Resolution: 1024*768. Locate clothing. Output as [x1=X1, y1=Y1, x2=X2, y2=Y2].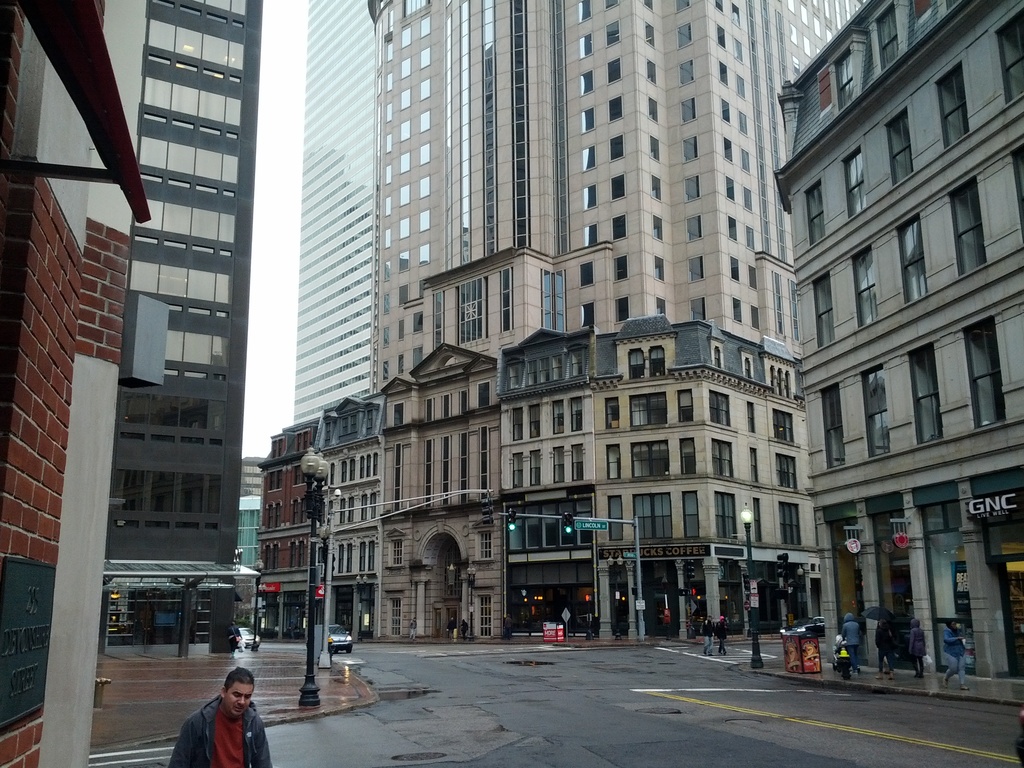
[x1=837, y1=622, x2=870, y2=675].
